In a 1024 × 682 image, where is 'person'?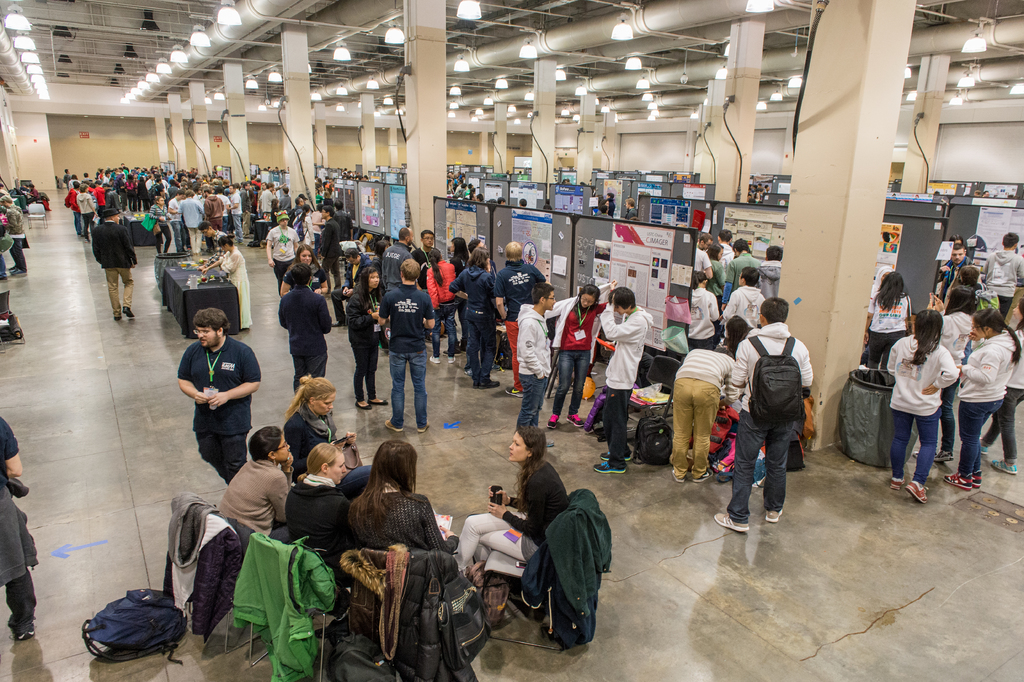
x1=310, y1=201, x2=343, y2=297.
